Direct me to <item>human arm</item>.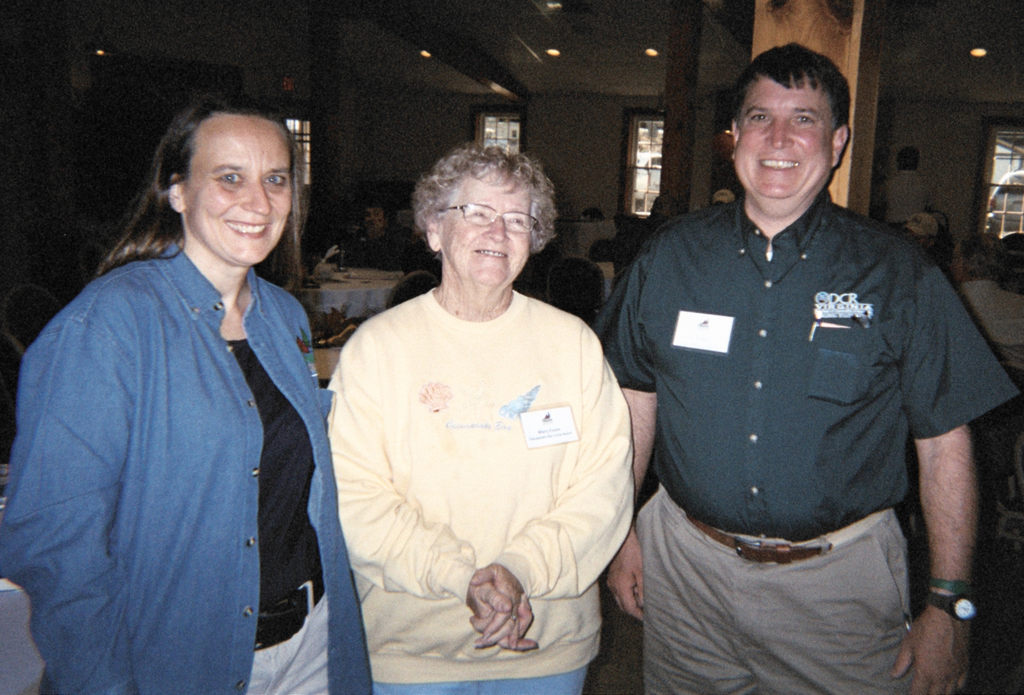
Direction: 908/341/994/669.
